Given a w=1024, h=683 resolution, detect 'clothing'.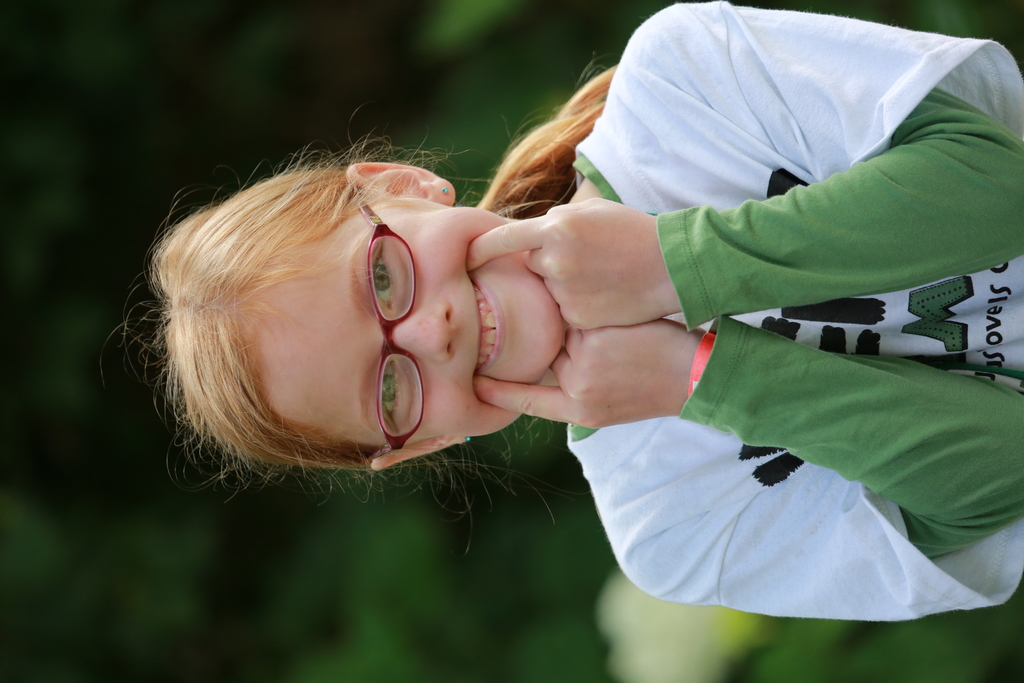
<box>566,0,1023,625</box>.
